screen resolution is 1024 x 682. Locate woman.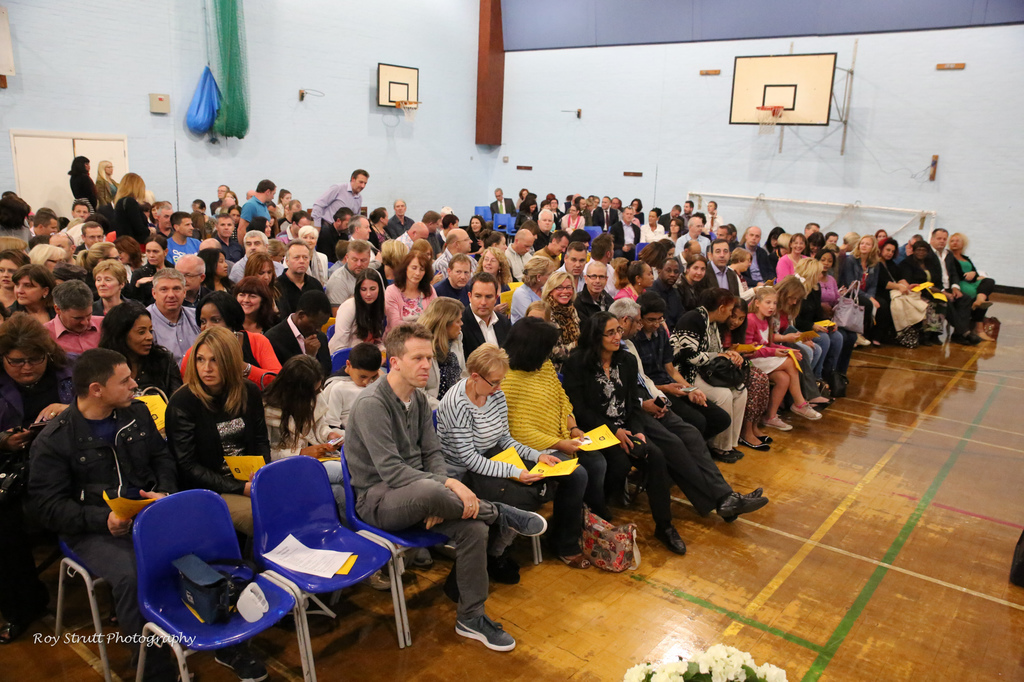
locate(248, 216, 269, 237).
